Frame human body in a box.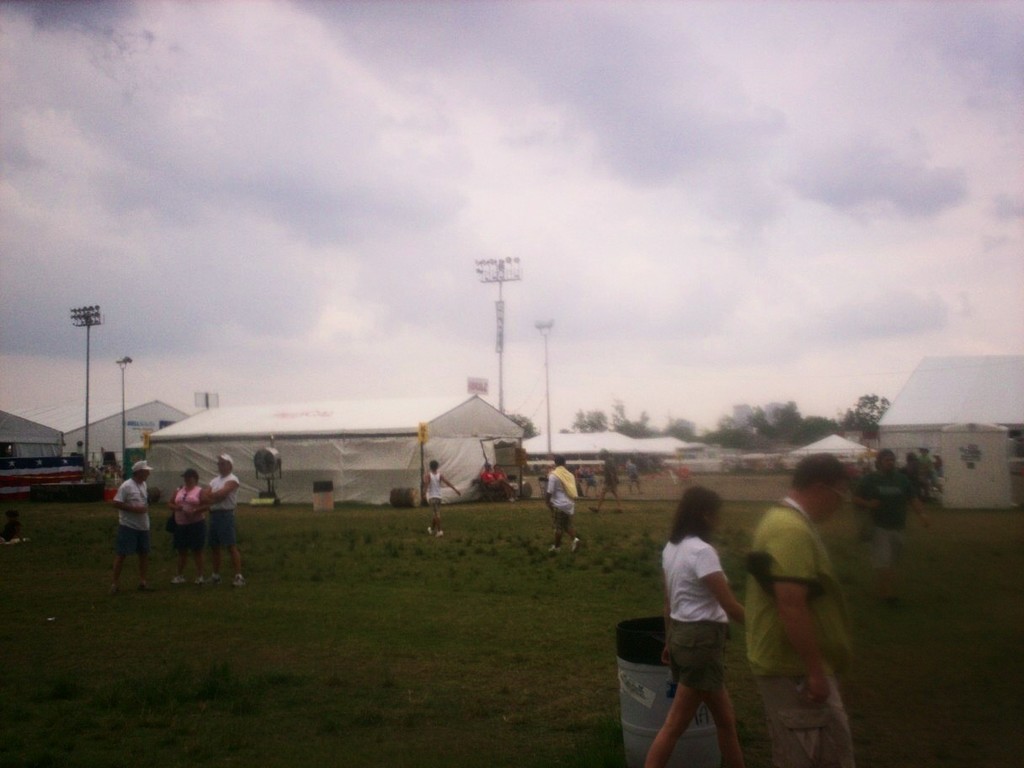
box=[5, 521, 21, 543].
